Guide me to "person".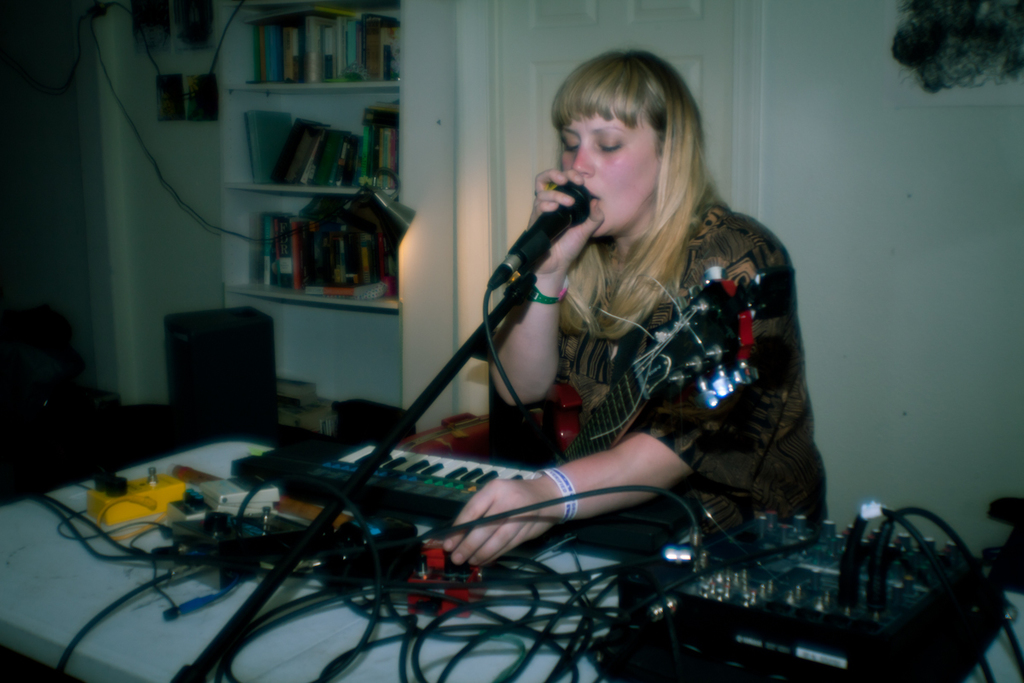
Guidance: bbox=[467, 108, 817, 583].
